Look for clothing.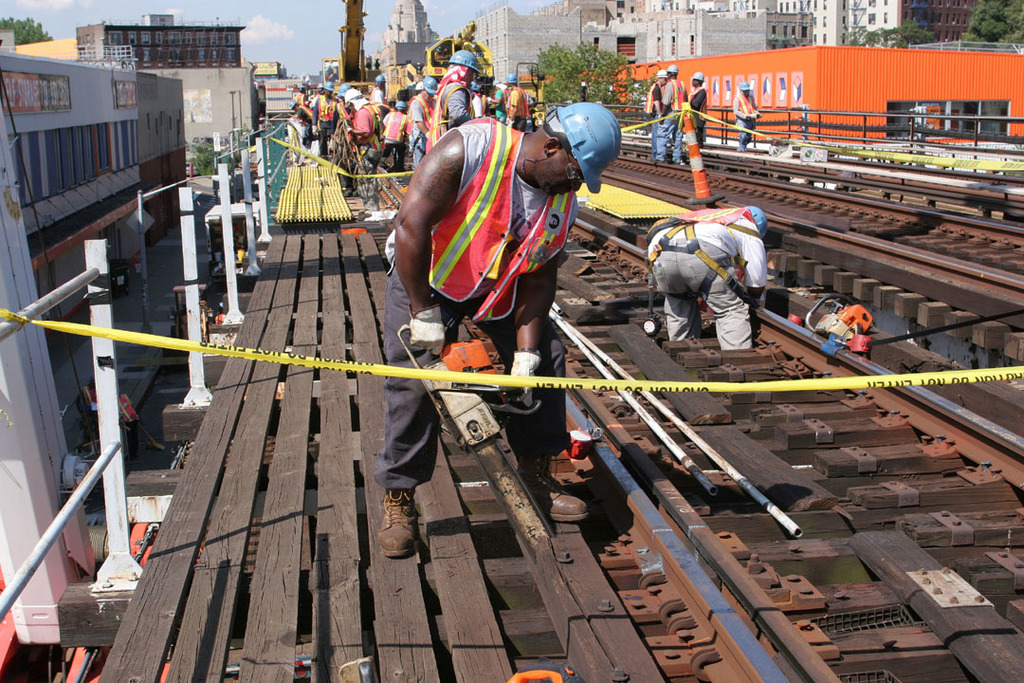
Found: {"x1": 649, "y1": 78, "x2": 682, "y2": 157}.
